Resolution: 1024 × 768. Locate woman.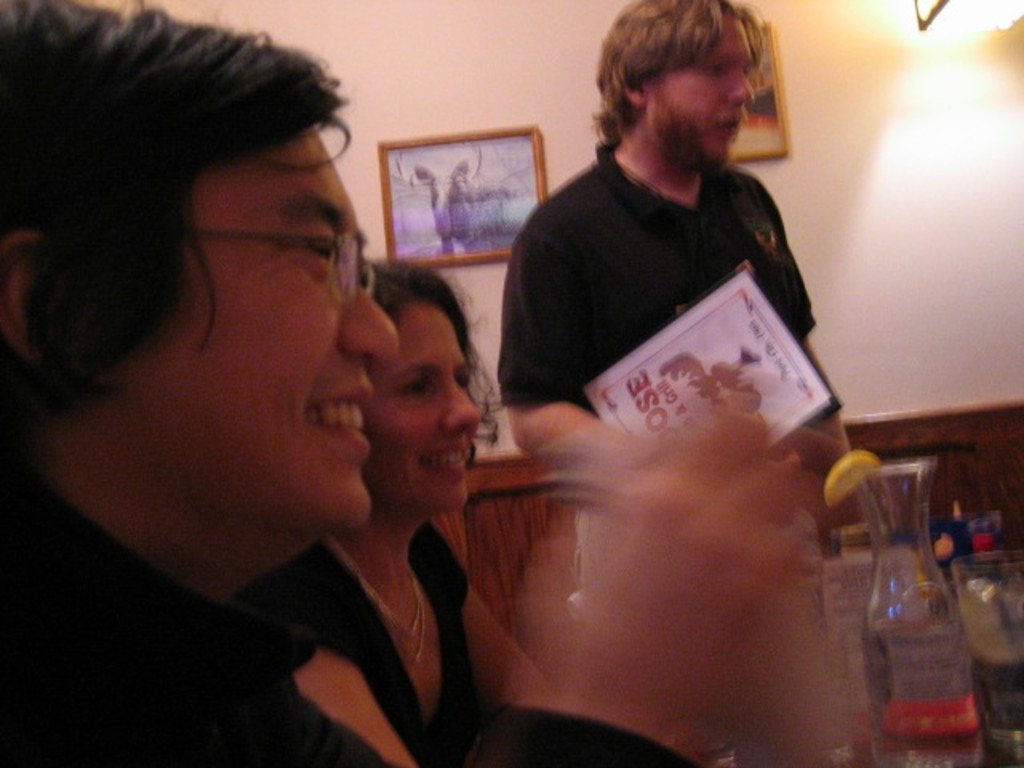
280/261/554/766.
